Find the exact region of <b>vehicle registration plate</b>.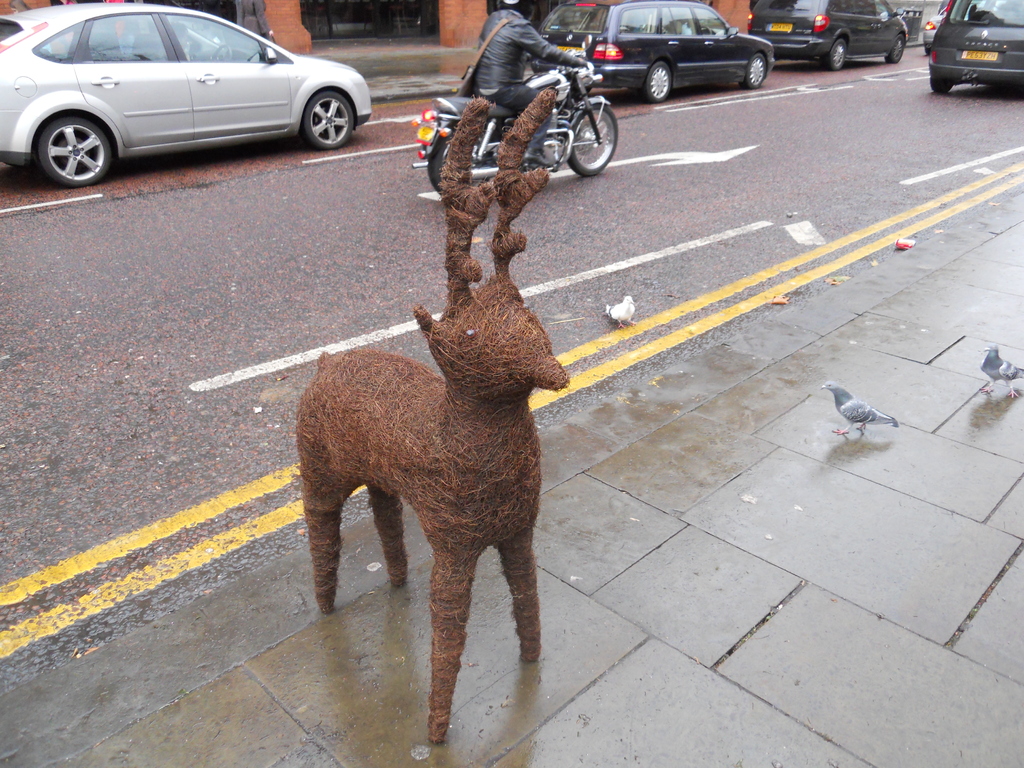
Exact region: <bbox>418, 127, 434, 141</bbox>.
